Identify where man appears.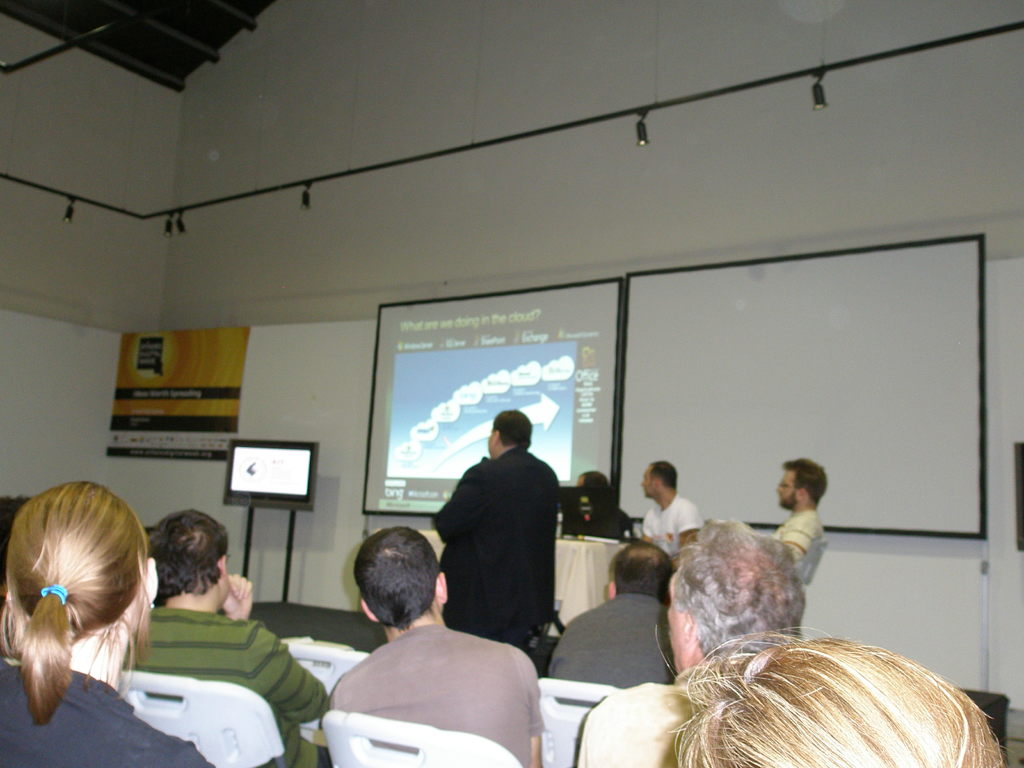
Appears at x1=575 y1=511 x2=816 y2=767.
